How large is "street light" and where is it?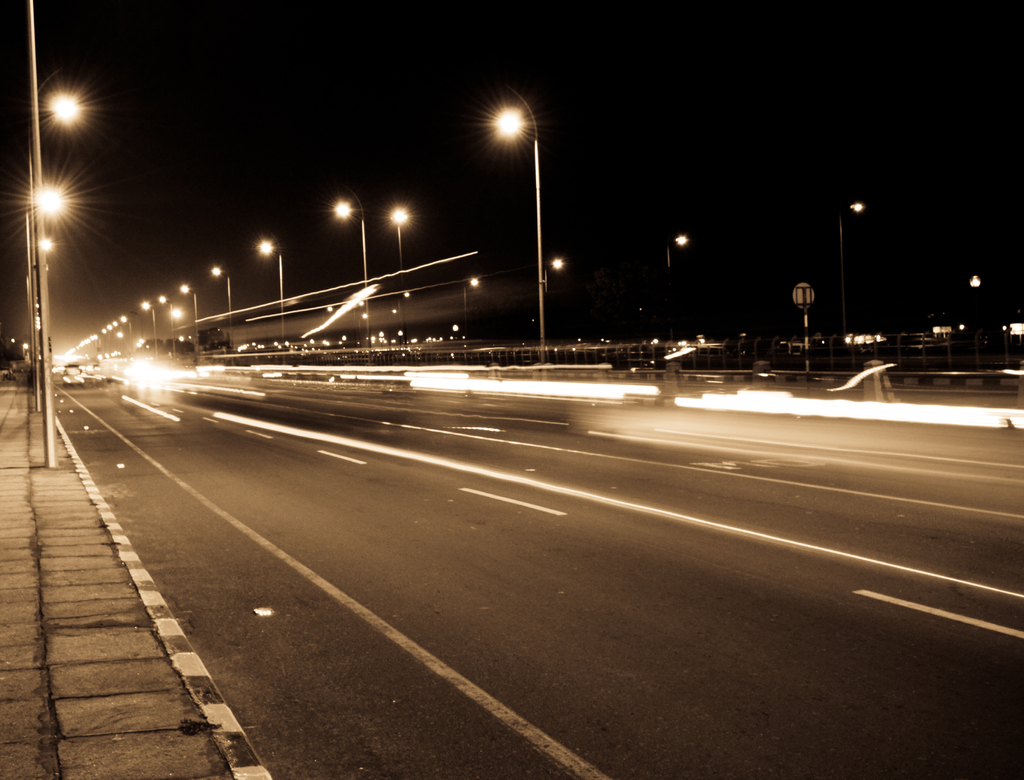
Bounding box: x1=20 y1=62 x2=101 y2=416.
